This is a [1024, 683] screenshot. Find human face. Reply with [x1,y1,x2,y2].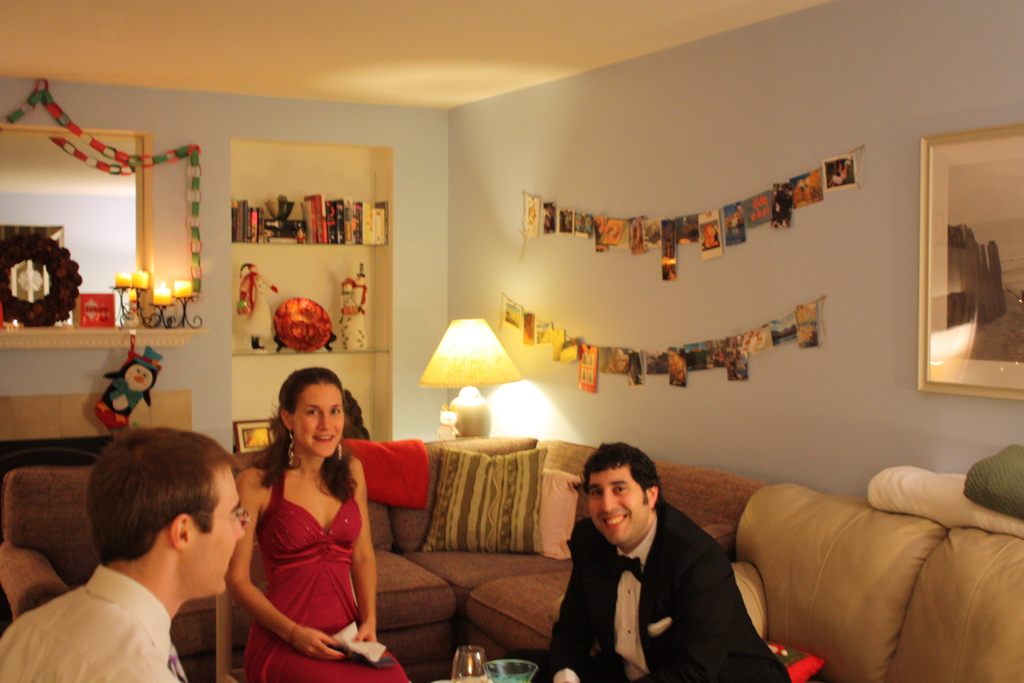
[588,466,650,547].
